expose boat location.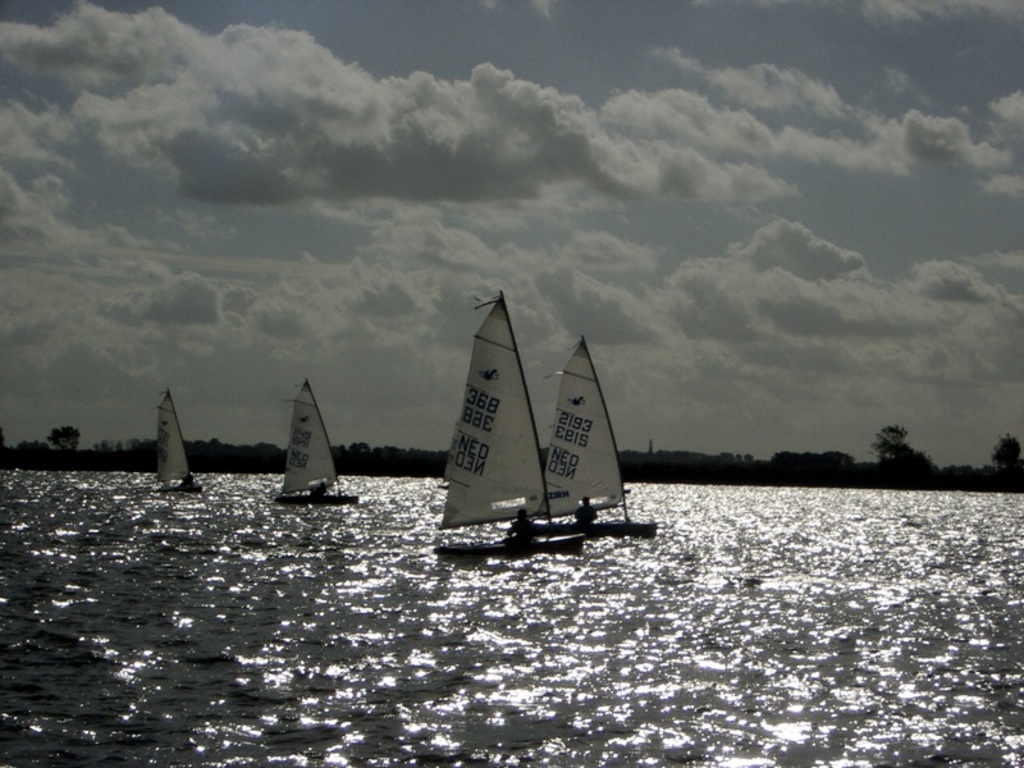
Exposed at locate(152, 388, 202, 493).
